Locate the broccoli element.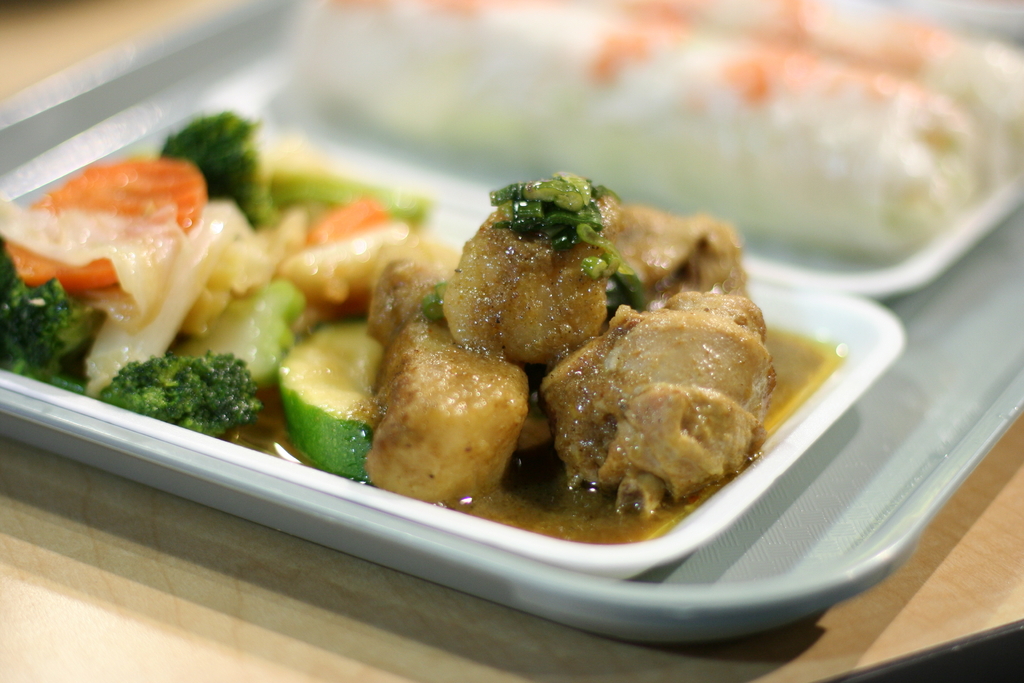
Element bbox: (0, 240, 100, 393).
